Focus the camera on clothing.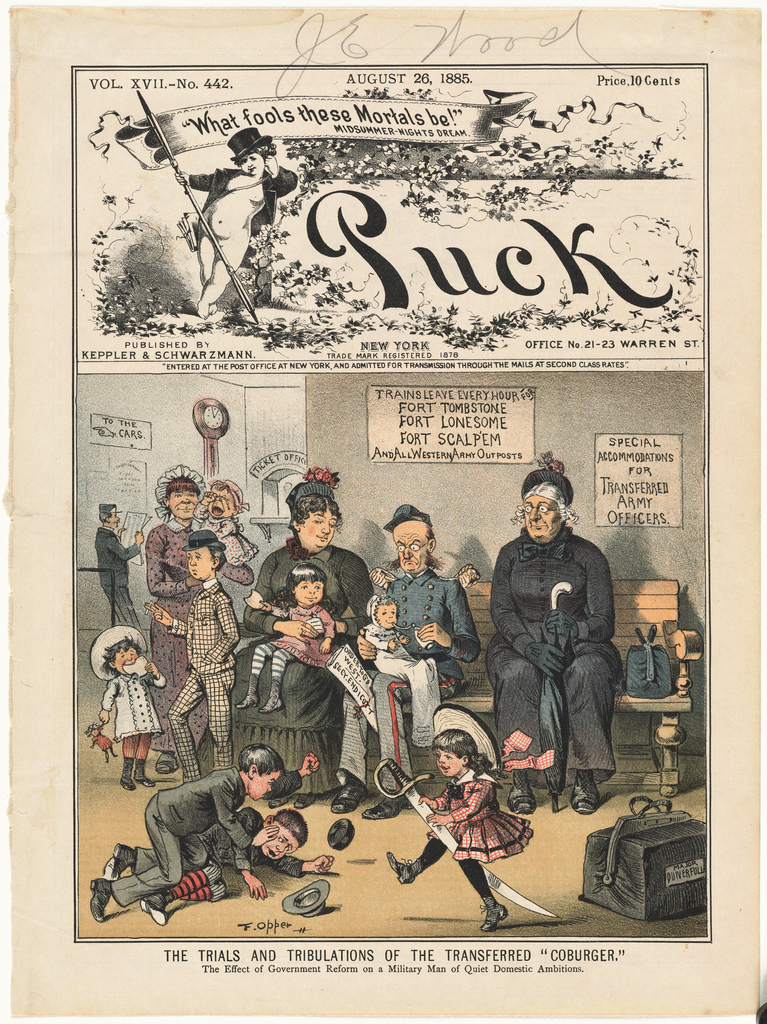
Focus region: {"left": 141, "top": 529, "right": 246, "bottom": 749}.
